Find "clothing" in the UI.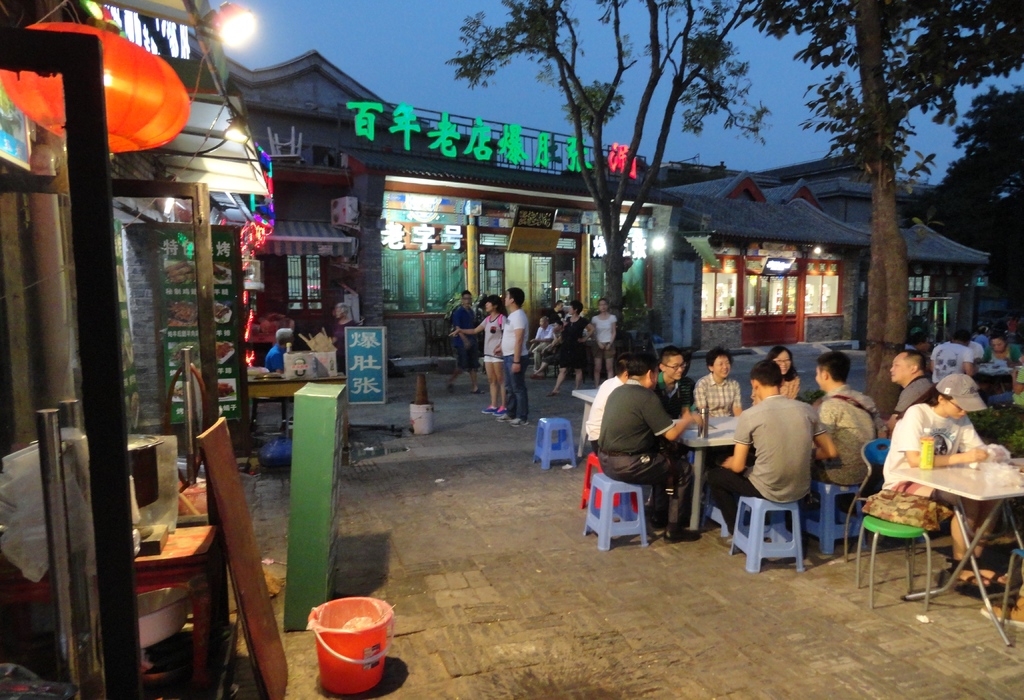
UI element at [left=815, top=383, right=881, bottom=485].
